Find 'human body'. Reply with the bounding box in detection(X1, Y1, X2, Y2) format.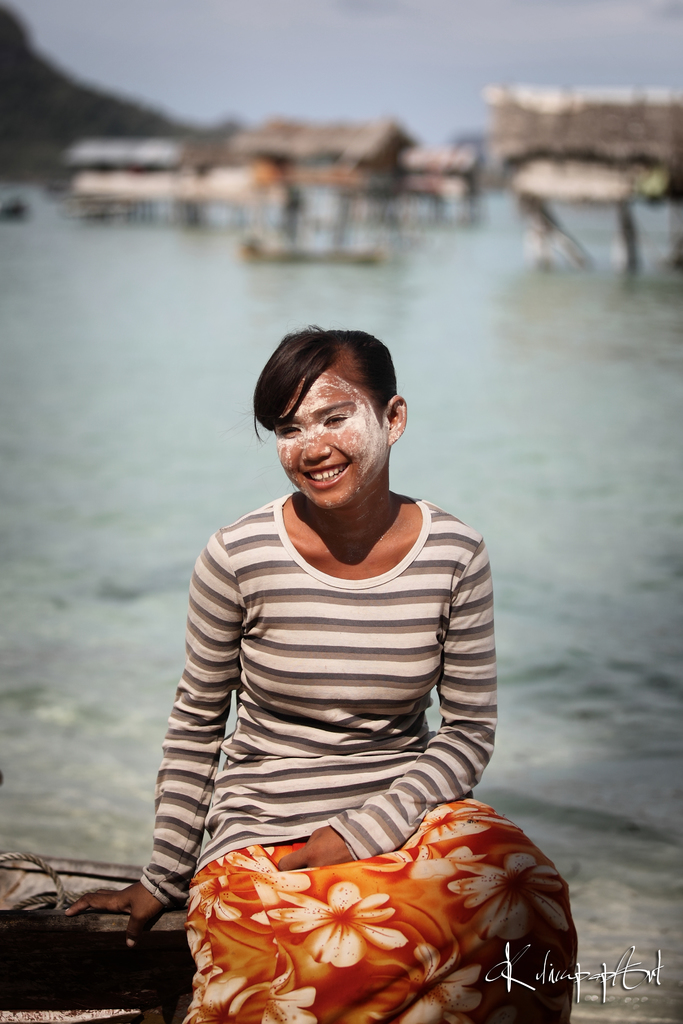
detection(115, 281, 531, 1004).
